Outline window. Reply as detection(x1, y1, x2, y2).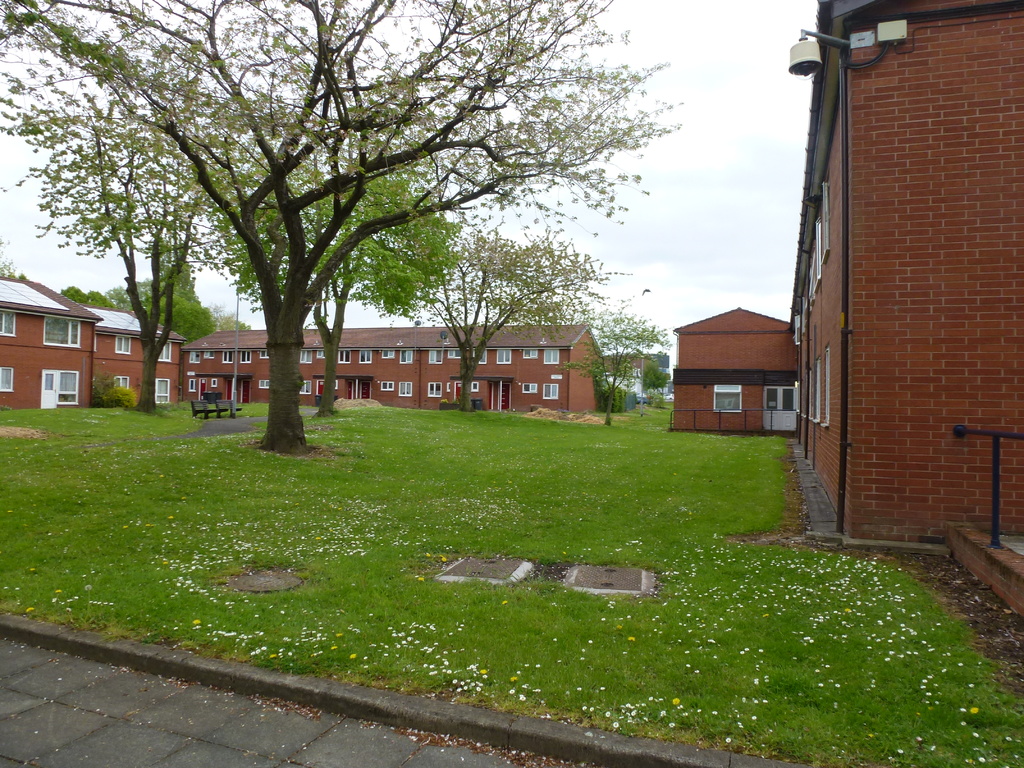
detection(257, 379, 267, 387).
